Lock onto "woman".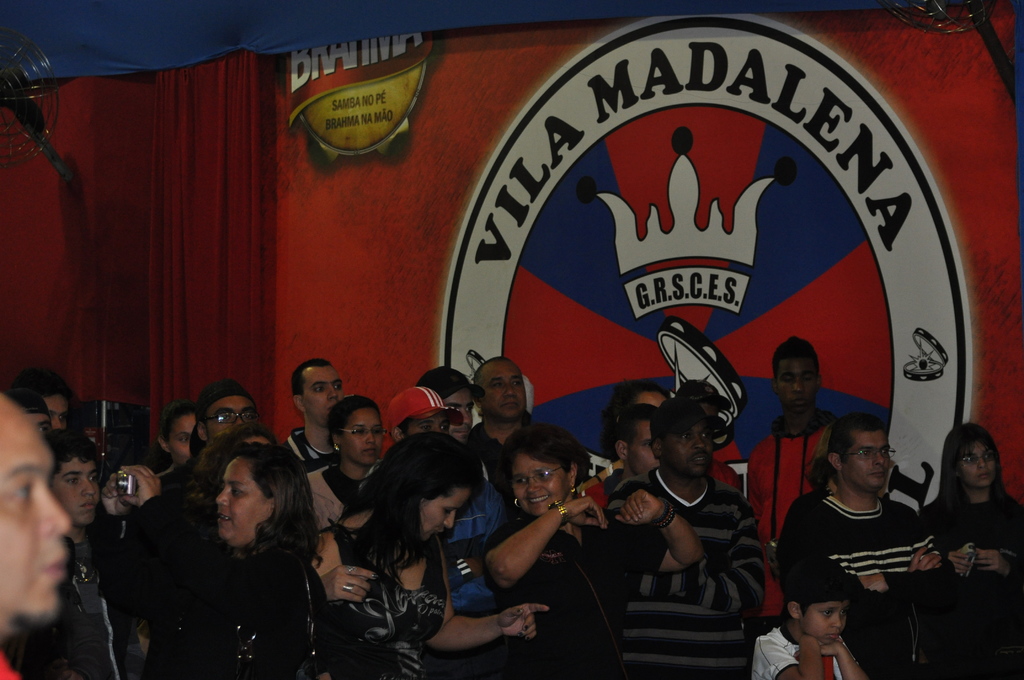
Locked: detection(310, 395, 387, 538).
